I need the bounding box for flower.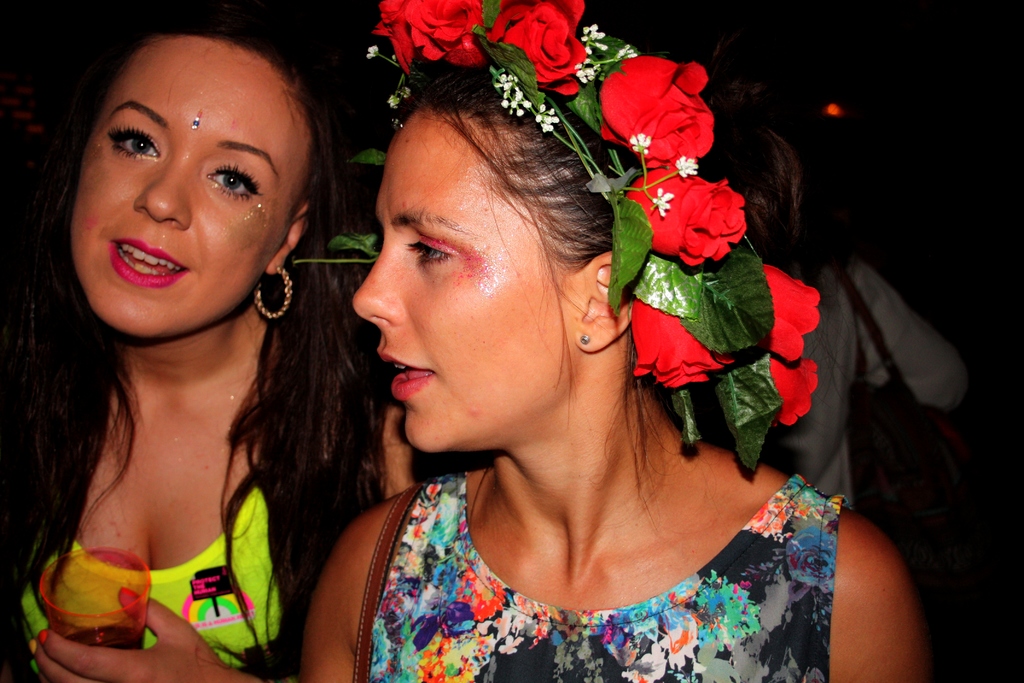
Here it is: left=624, top=299, right=735, bottom=393.
